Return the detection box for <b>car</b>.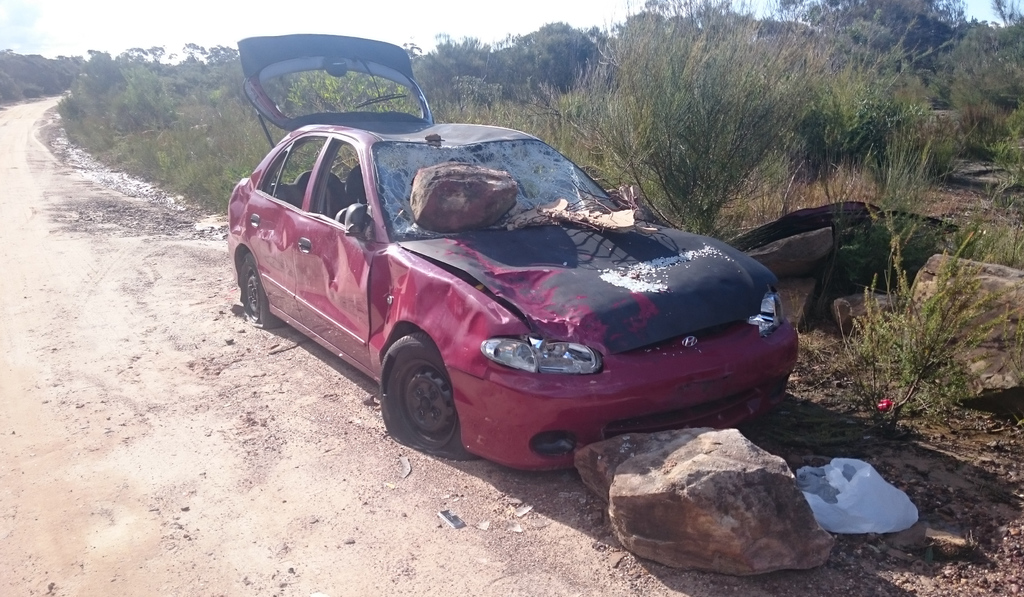
left=227, top=30, right=801, bottom=474.
